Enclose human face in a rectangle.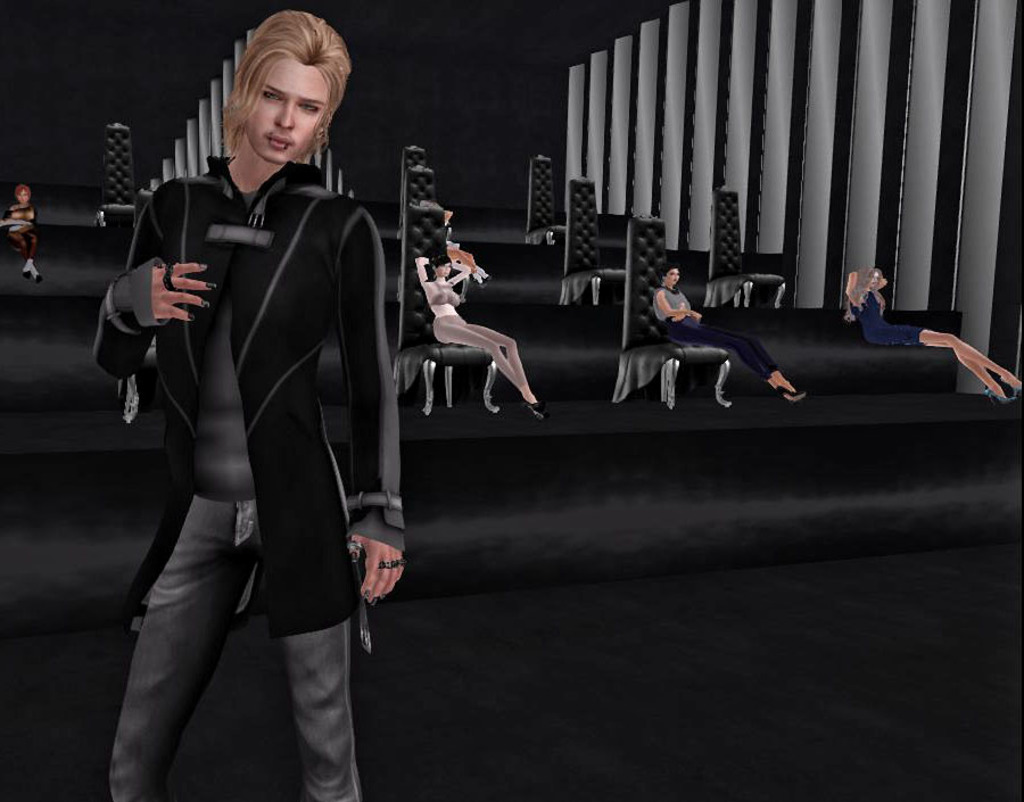
(left=669, top=265, right=683, bottom=283).
